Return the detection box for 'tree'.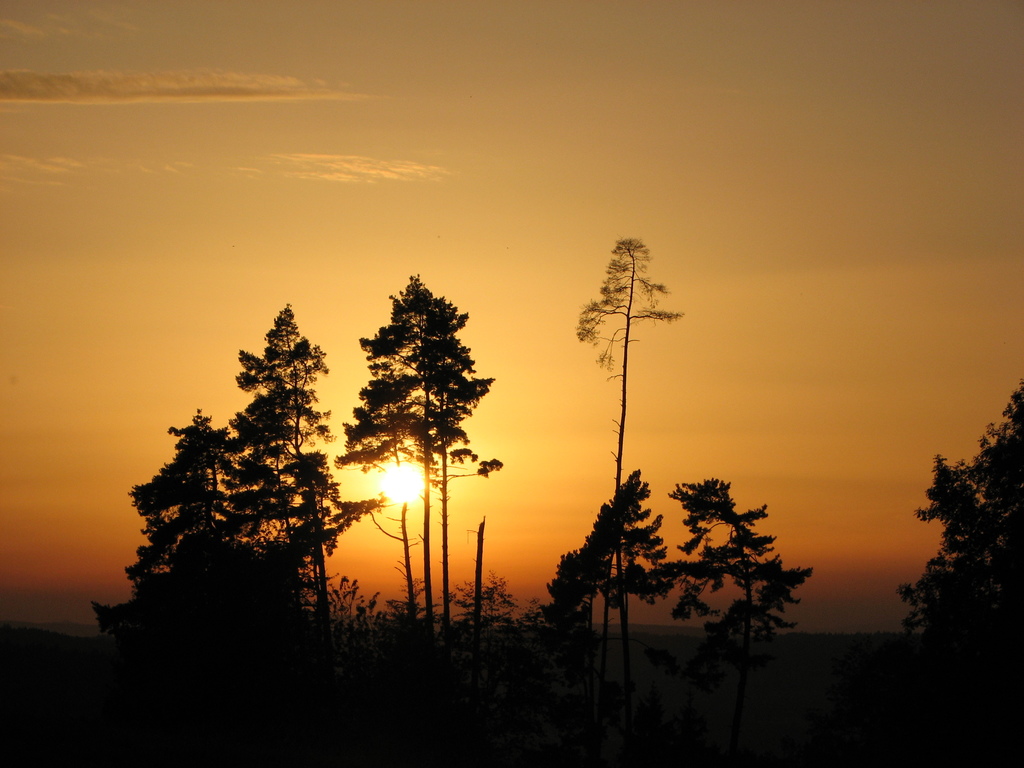
225,395,336,700.
